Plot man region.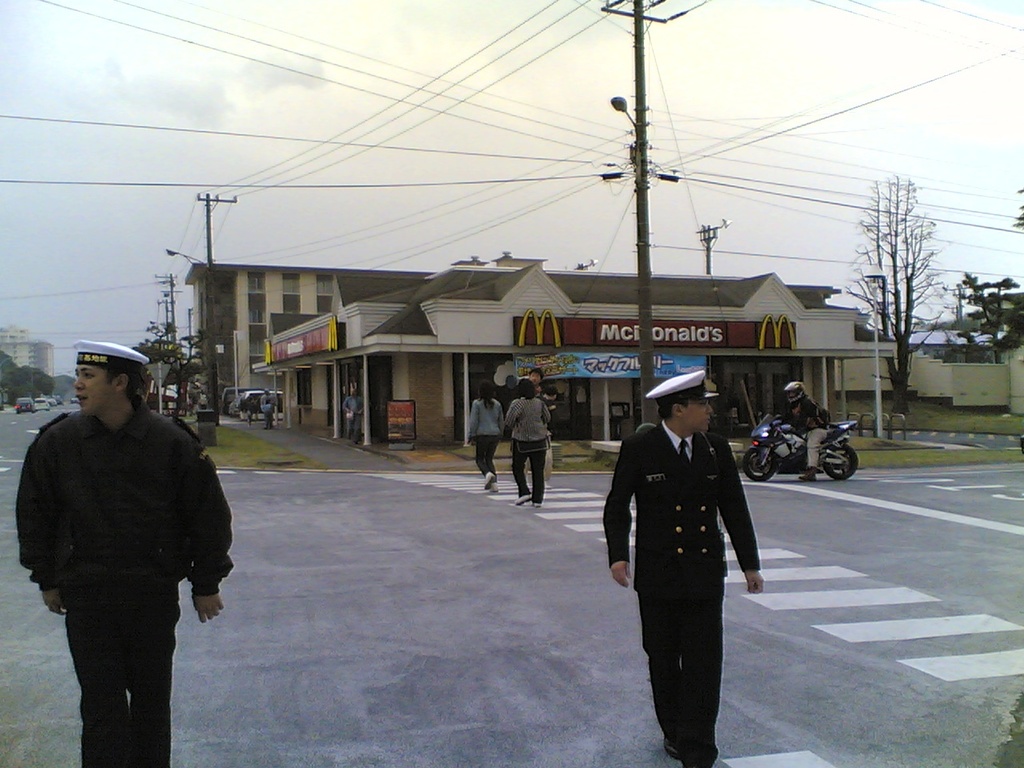
Plotted at box=[24, 329, 228, 754].
